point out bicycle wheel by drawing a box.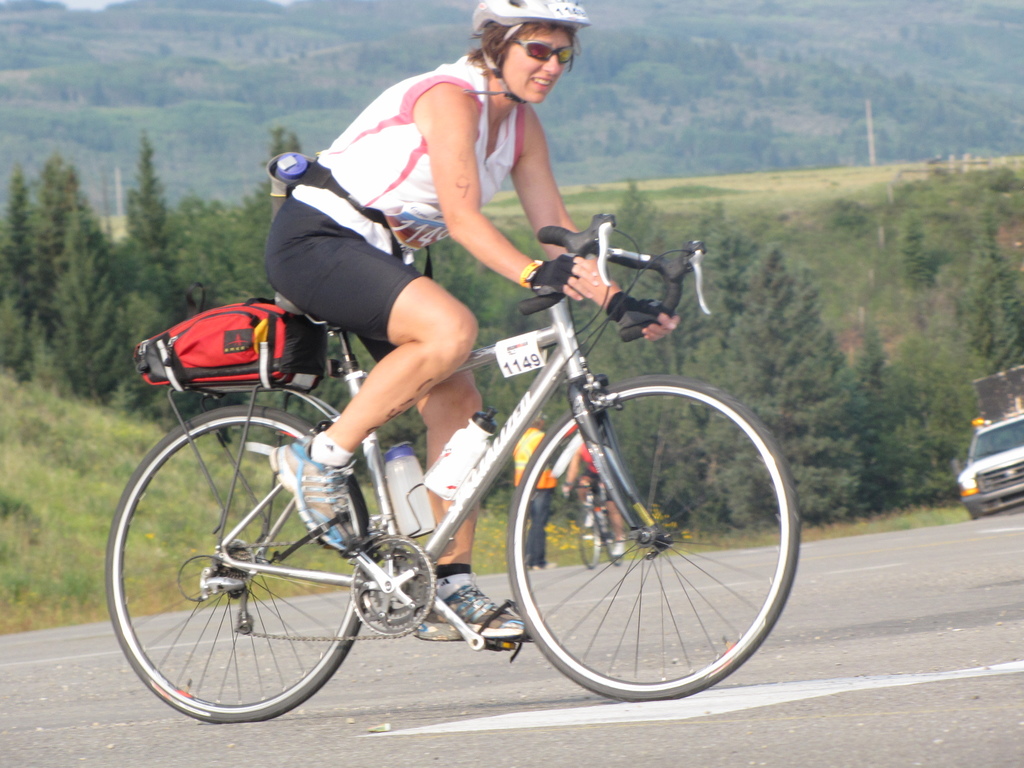
(x1=605, y1=504, x2=624, y2=563).
